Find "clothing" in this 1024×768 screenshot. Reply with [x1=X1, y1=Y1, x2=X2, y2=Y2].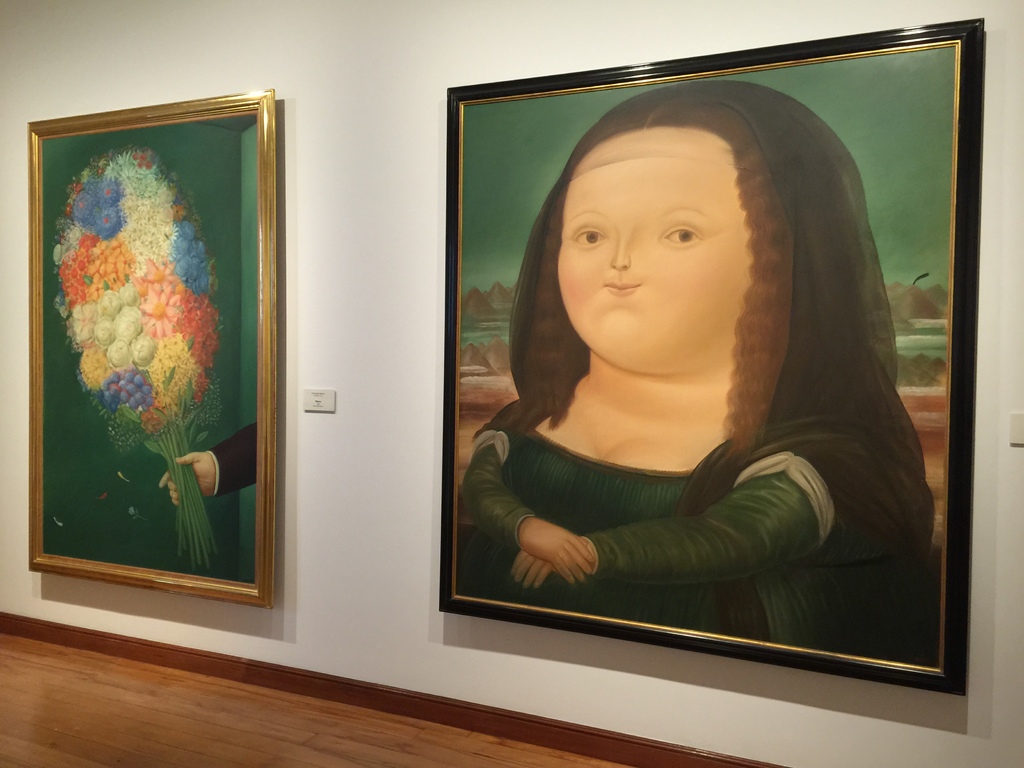
[x1=436, y1=73, x2=964, y2=671].
